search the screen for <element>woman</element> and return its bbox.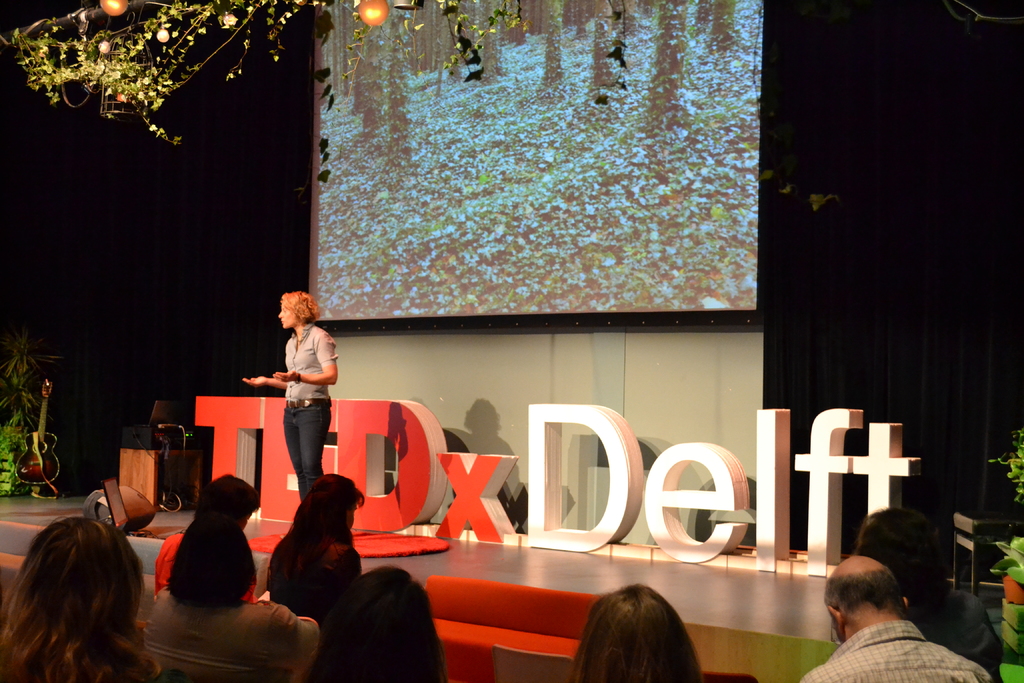
Found: 257:472:367:625.
